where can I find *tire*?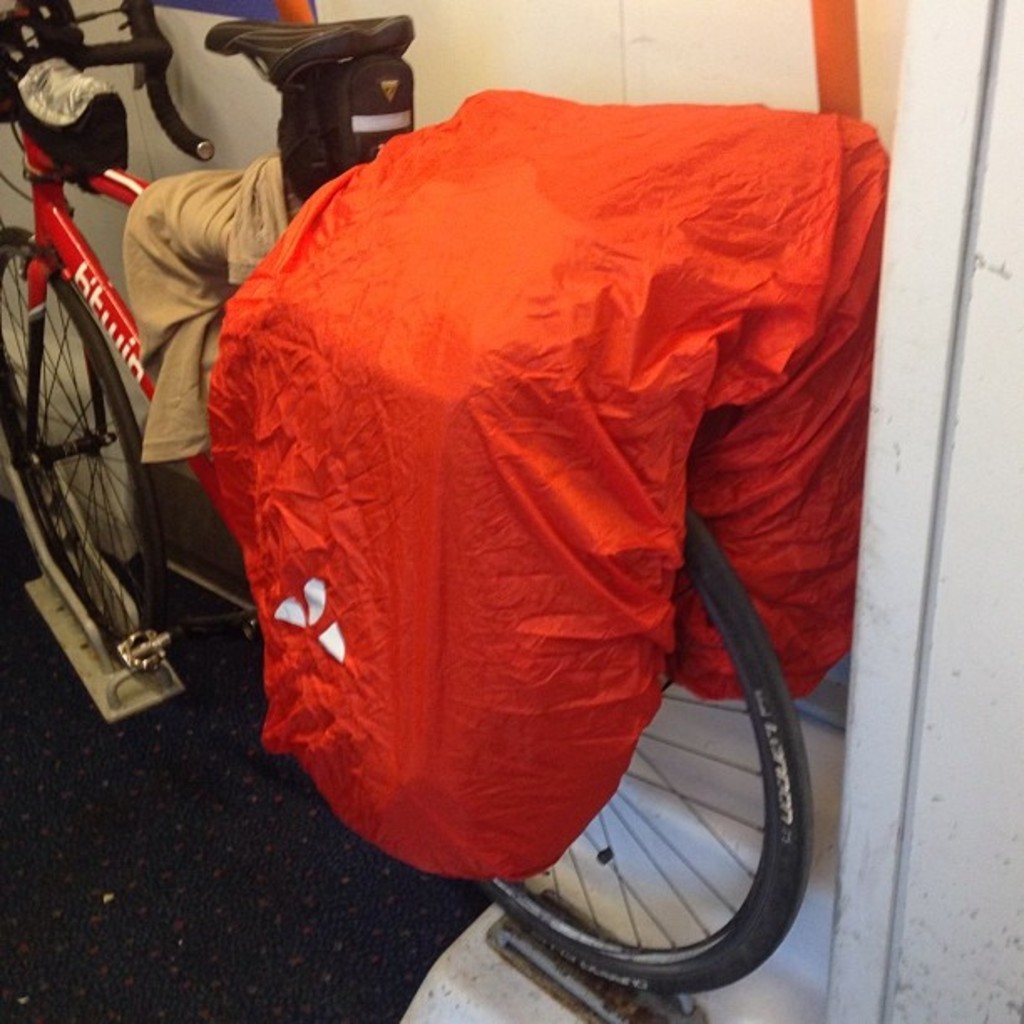
You can find it at [475,474,808,979].
